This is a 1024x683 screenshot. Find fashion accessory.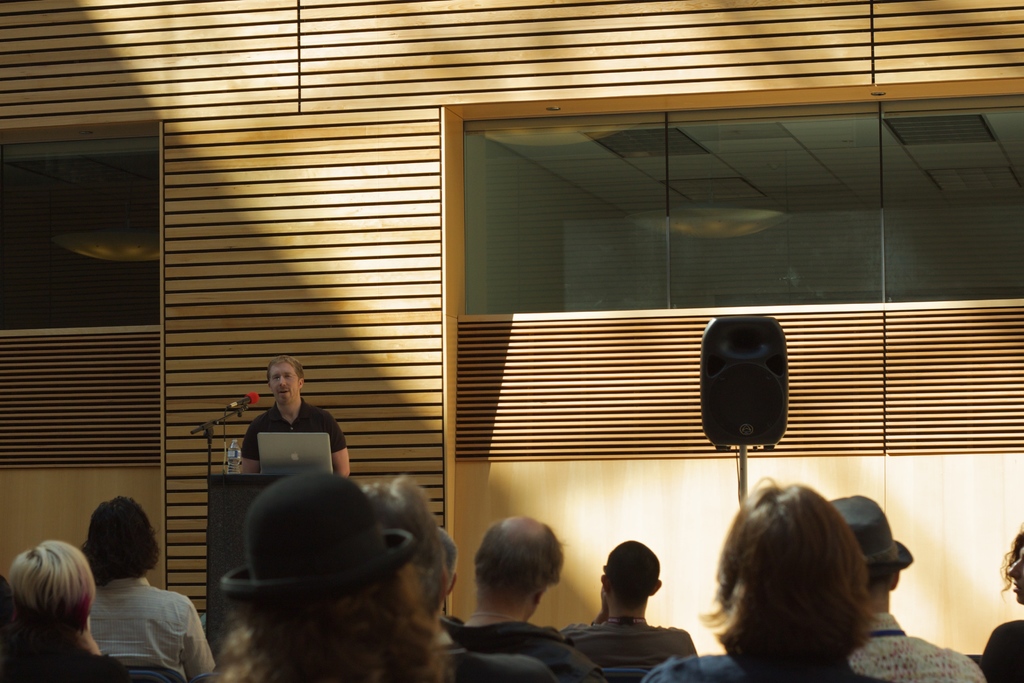
Bounding box: {"left": 218, "top": 472, "right": 419, "bottom": 598}.
